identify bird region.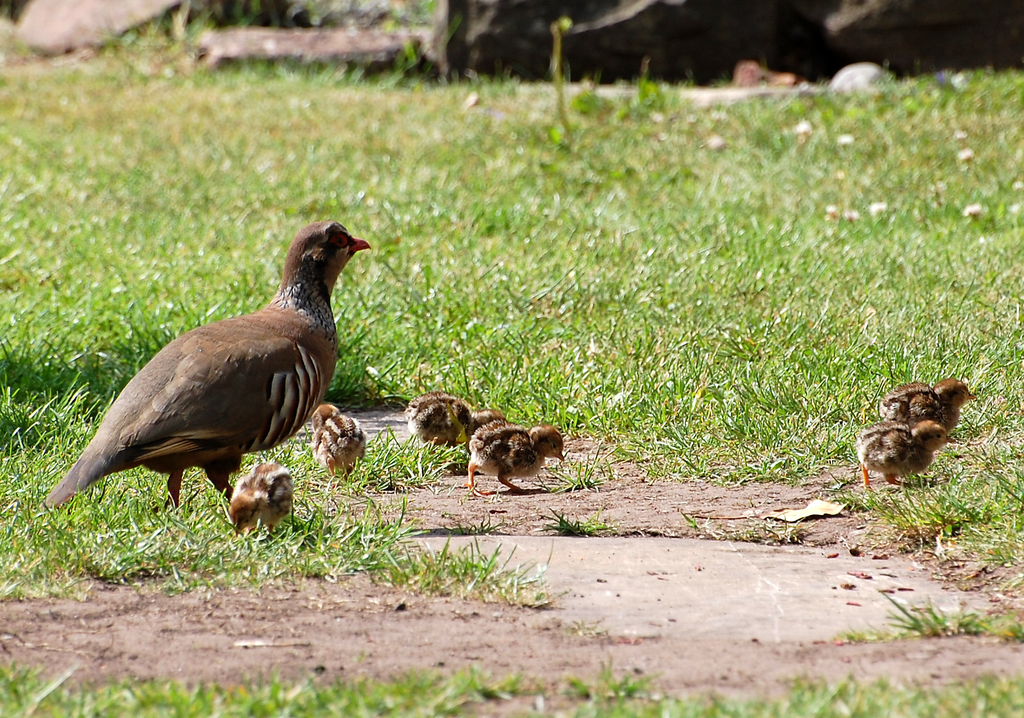
Region: locate(473, 404, 507, 433).
